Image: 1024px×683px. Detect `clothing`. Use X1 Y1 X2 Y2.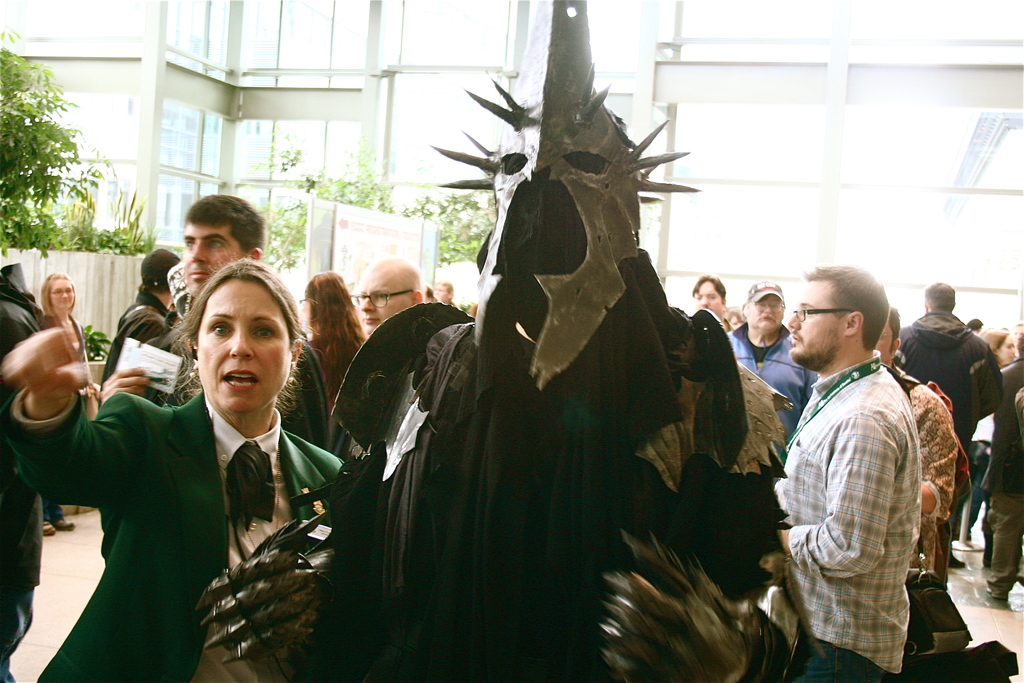
371 168 770 682.
